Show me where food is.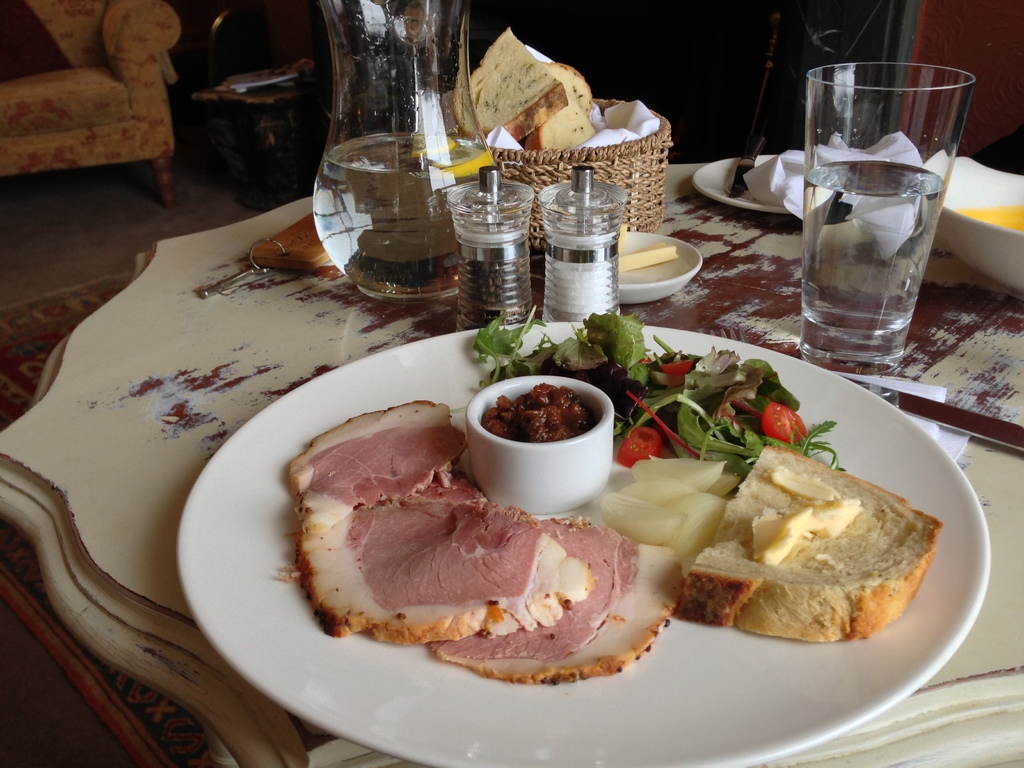
food is at bbox=(527, 90, 593, 153).
